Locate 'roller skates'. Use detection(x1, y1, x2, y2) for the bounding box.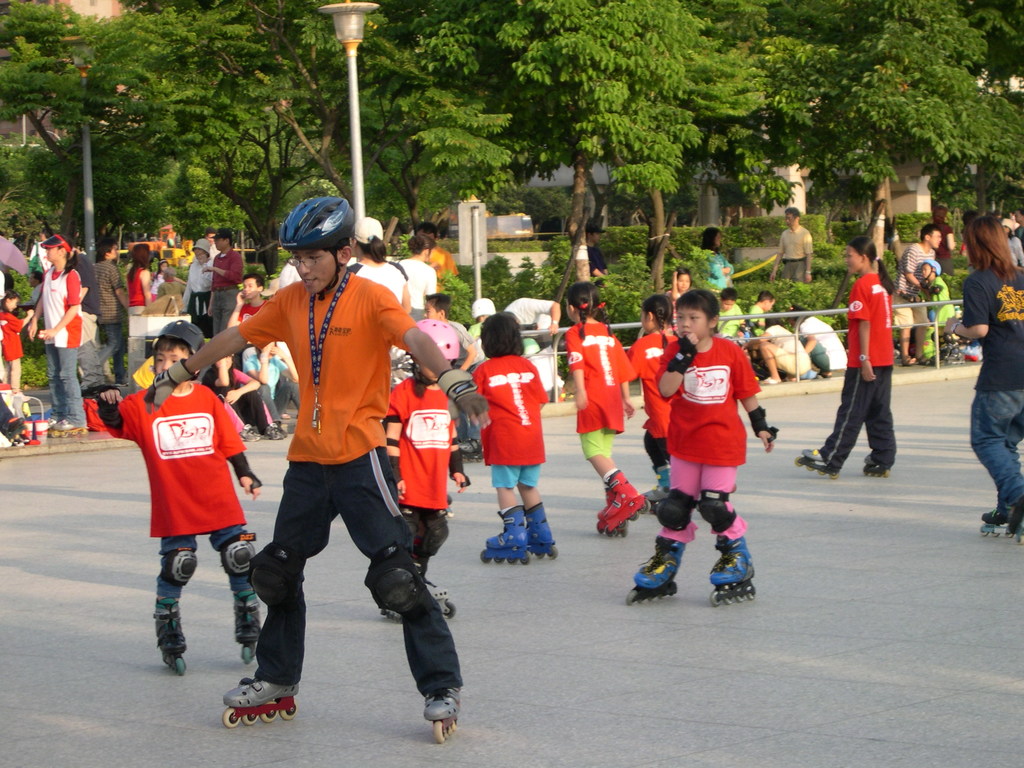
detection(480, 504, 532, 568).
